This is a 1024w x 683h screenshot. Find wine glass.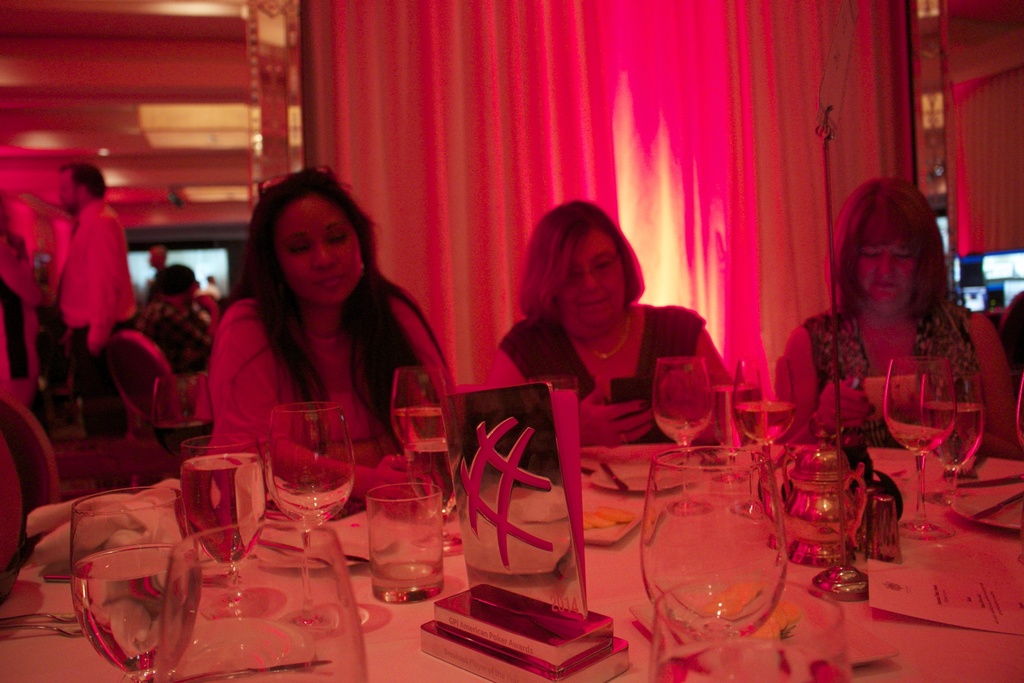
Bounding box: left=924, top=371, right=986, bottom=508.
